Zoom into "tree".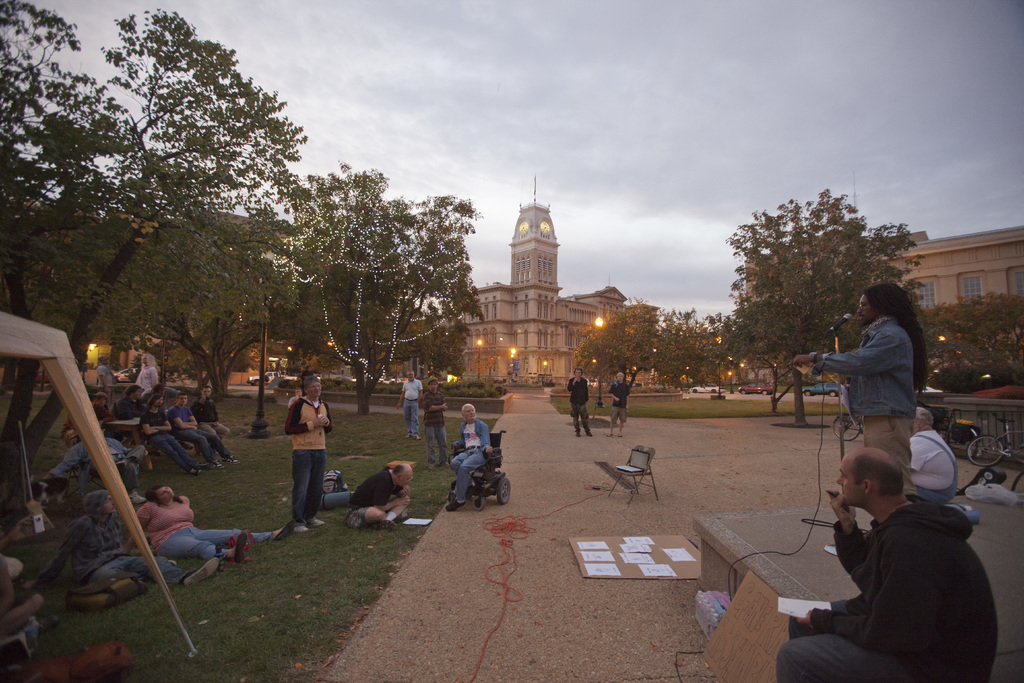
Zoom target: <box>250,163,496,413</box>.
